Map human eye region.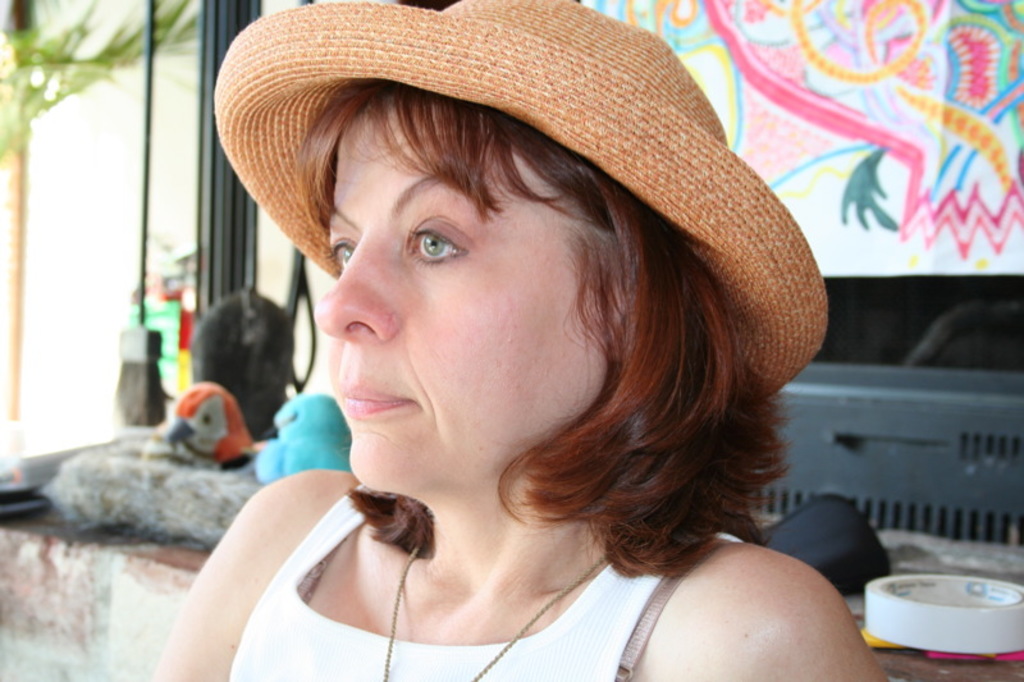
Mapped to rect(324, 234, 355, 273).
